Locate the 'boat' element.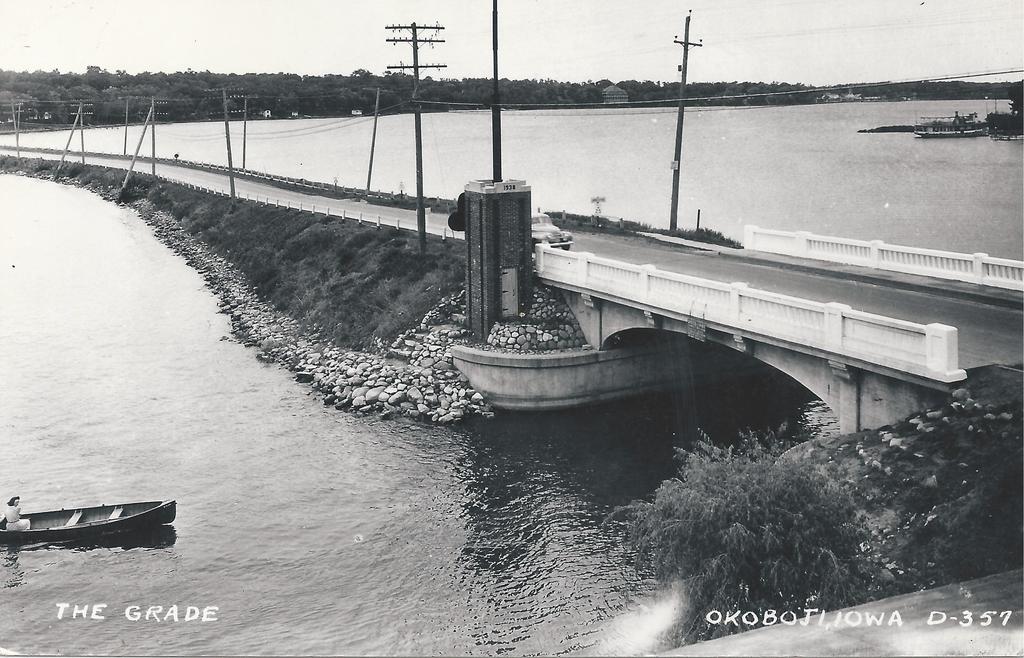
Element bbox: [left=3, top=490, right=170, bottom=556].
